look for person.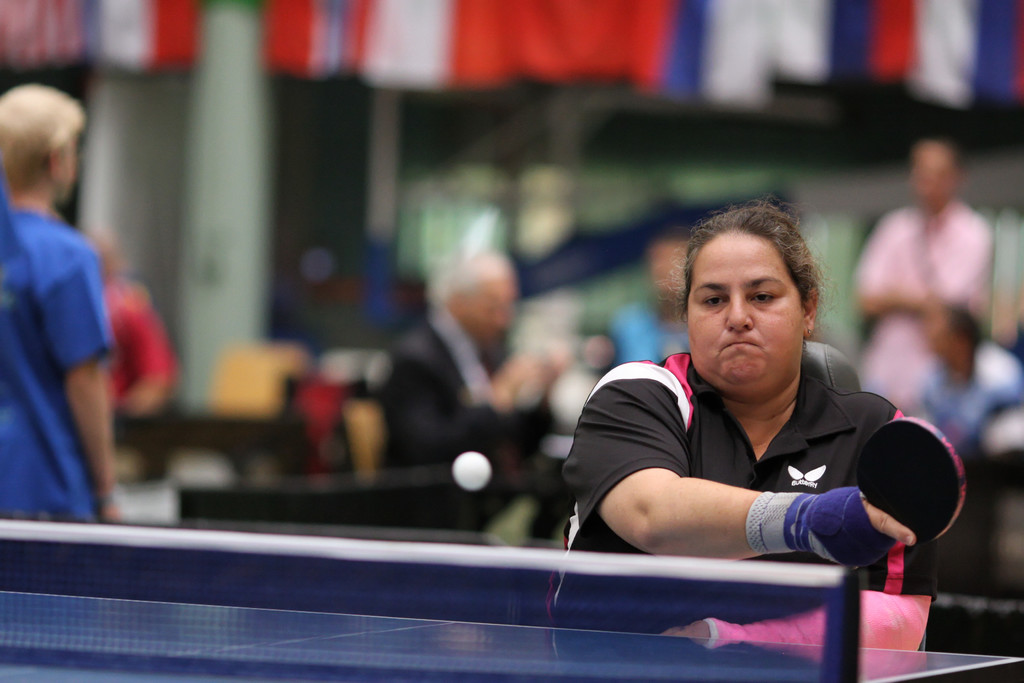
Found: crop(0, 80, 128, 523).
